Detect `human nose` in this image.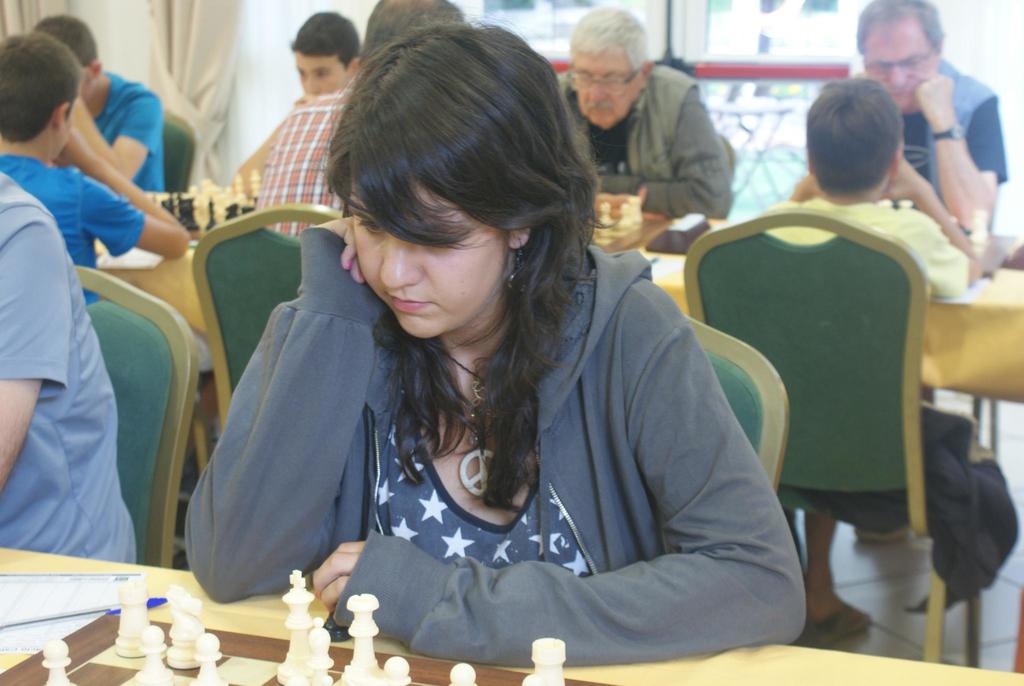
Detection: <region>586, 81, 604, 104</region>.
